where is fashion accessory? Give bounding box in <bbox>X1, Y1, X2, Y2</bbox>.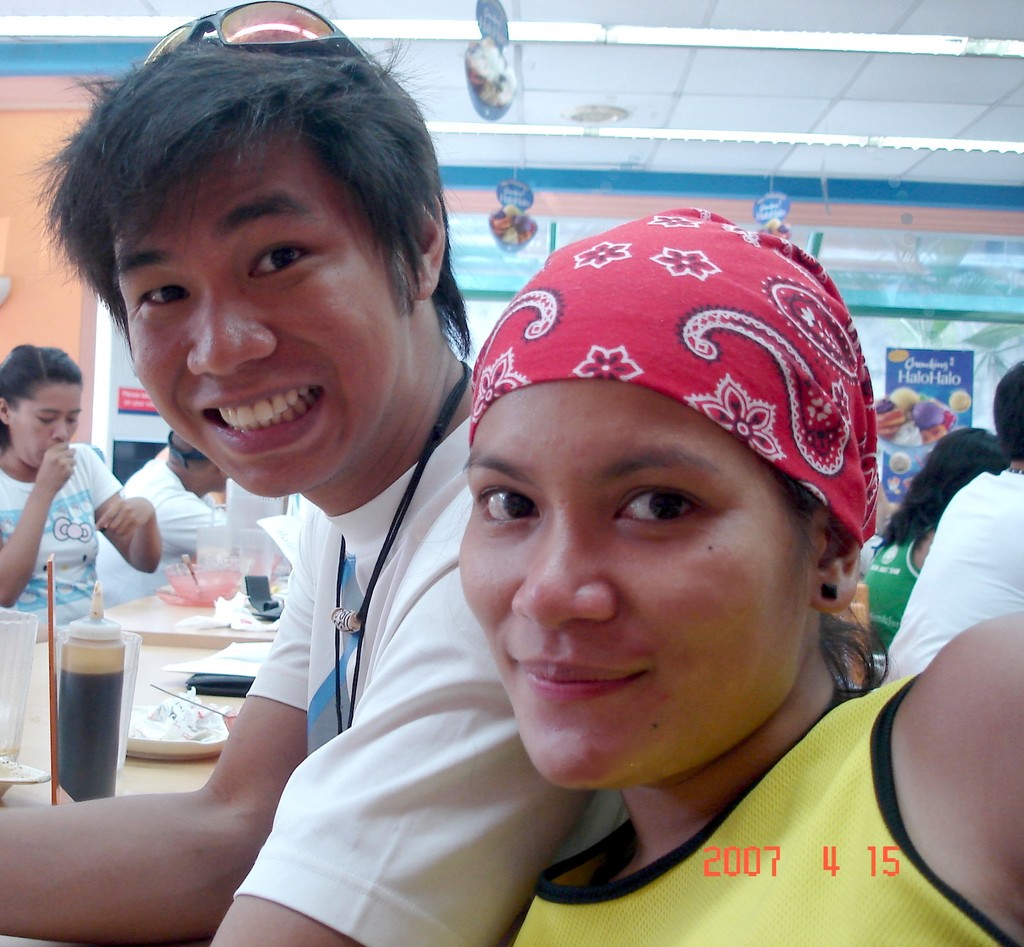
<bbox>463, 206, 879, 550</bbox>.
